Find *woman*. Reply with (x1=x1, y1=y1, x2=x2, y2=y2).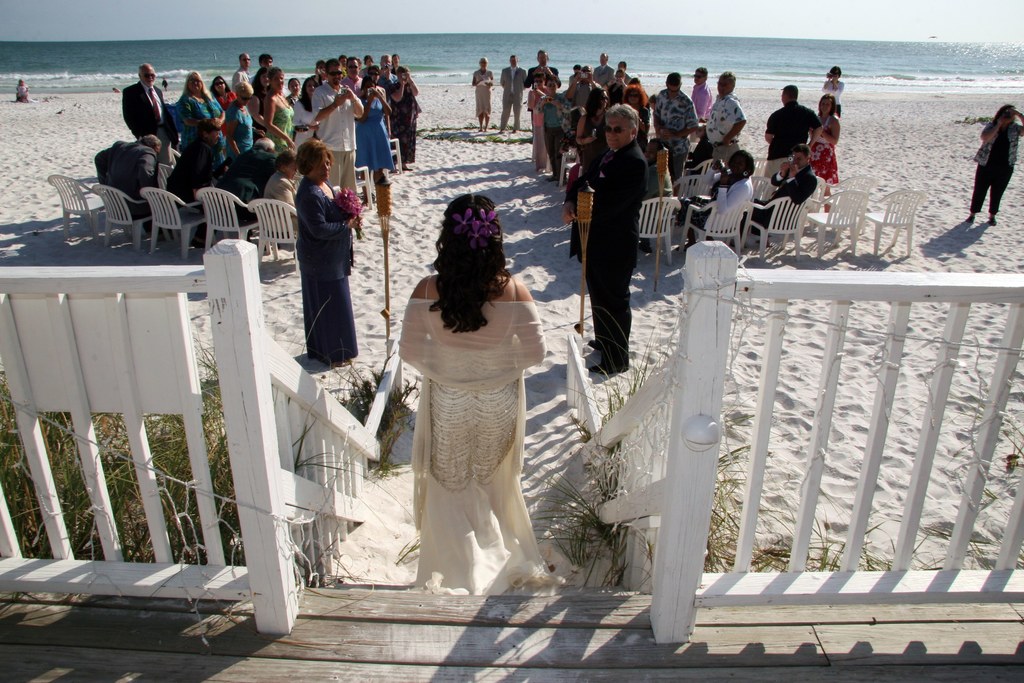
(x1=381, y1=171, x2=551, y2=614).
